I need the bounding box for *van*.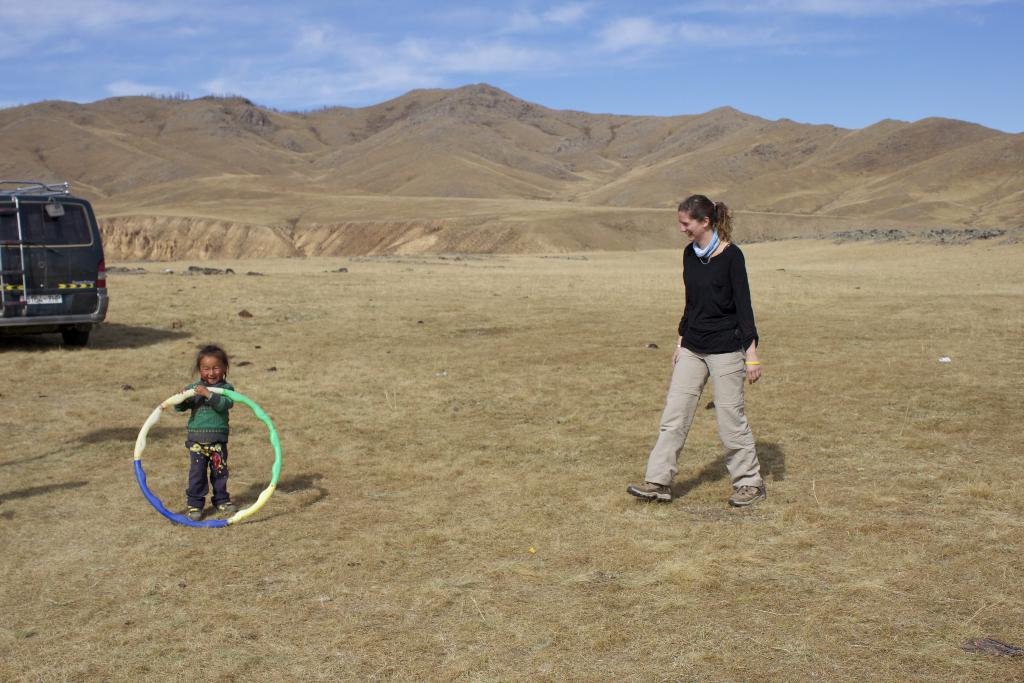
Here it is: detection(0, 178, 110, 349).
